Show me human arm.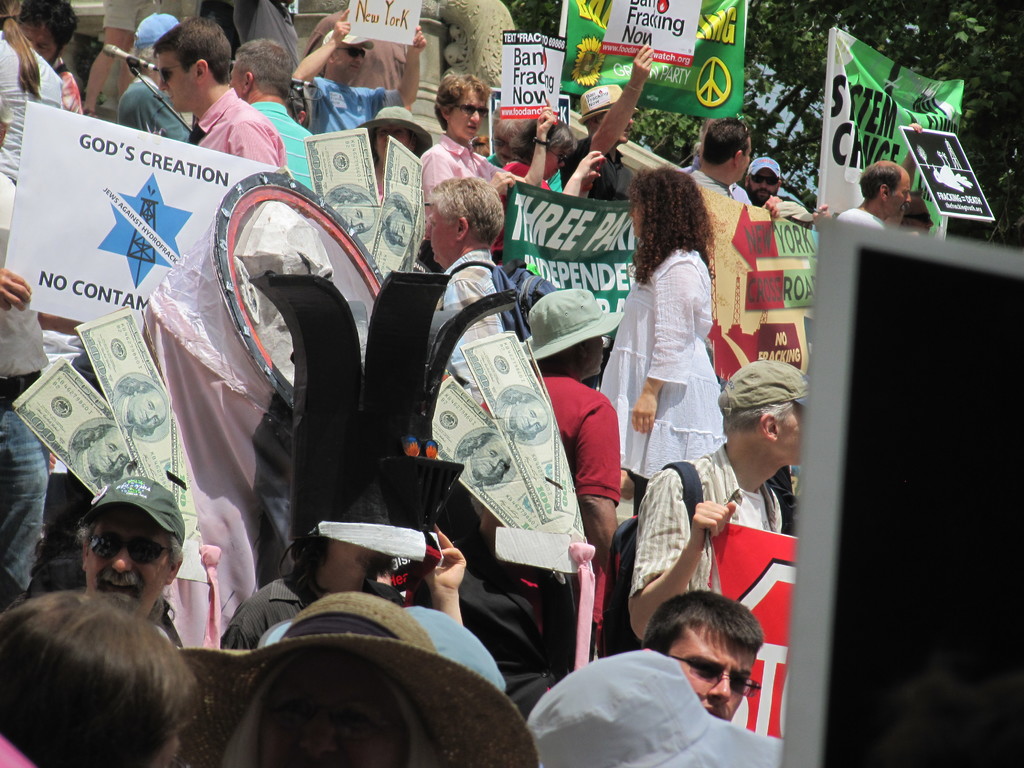
human arm is here: Rect(813, 203, 833, 228).
